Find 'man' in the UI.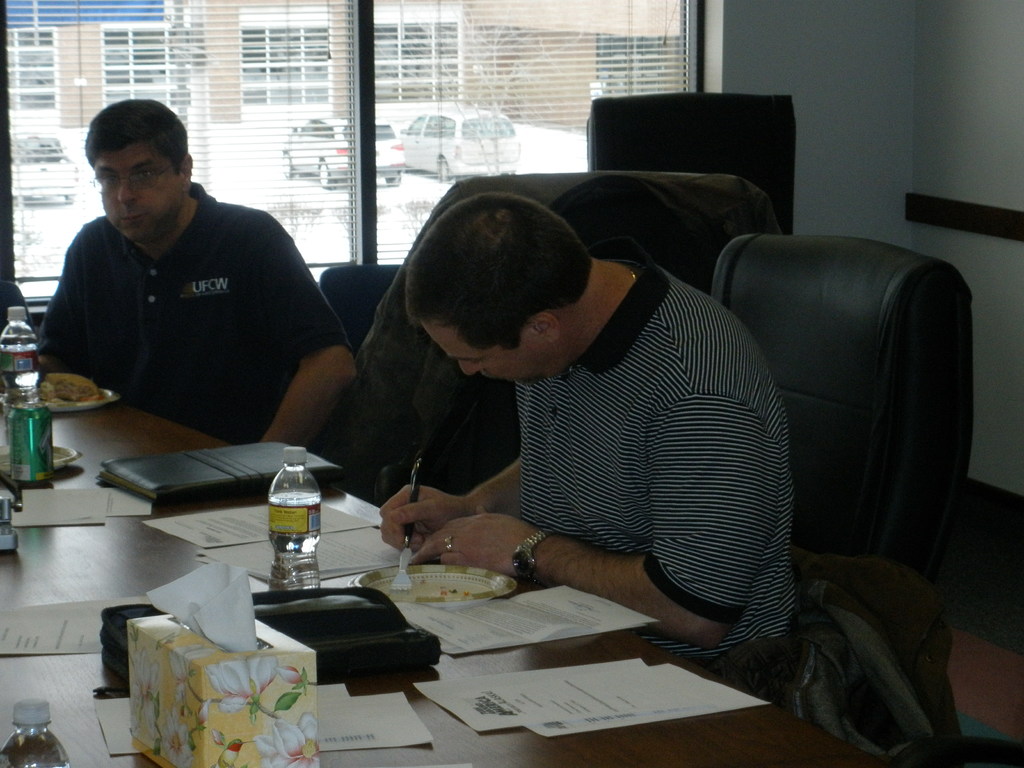
UI element at crop(376, 196, 789, 696).
